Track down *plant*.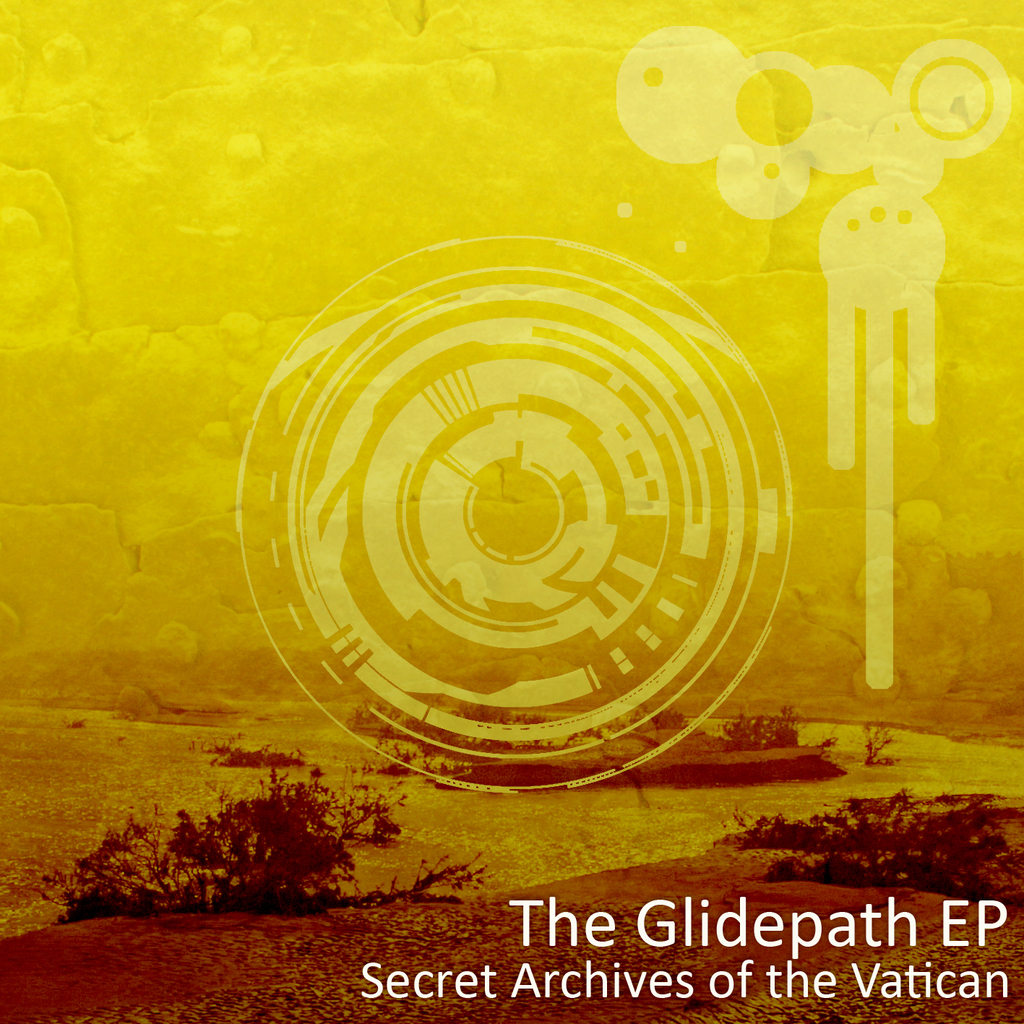
Tracked to 636/691/683/726.
